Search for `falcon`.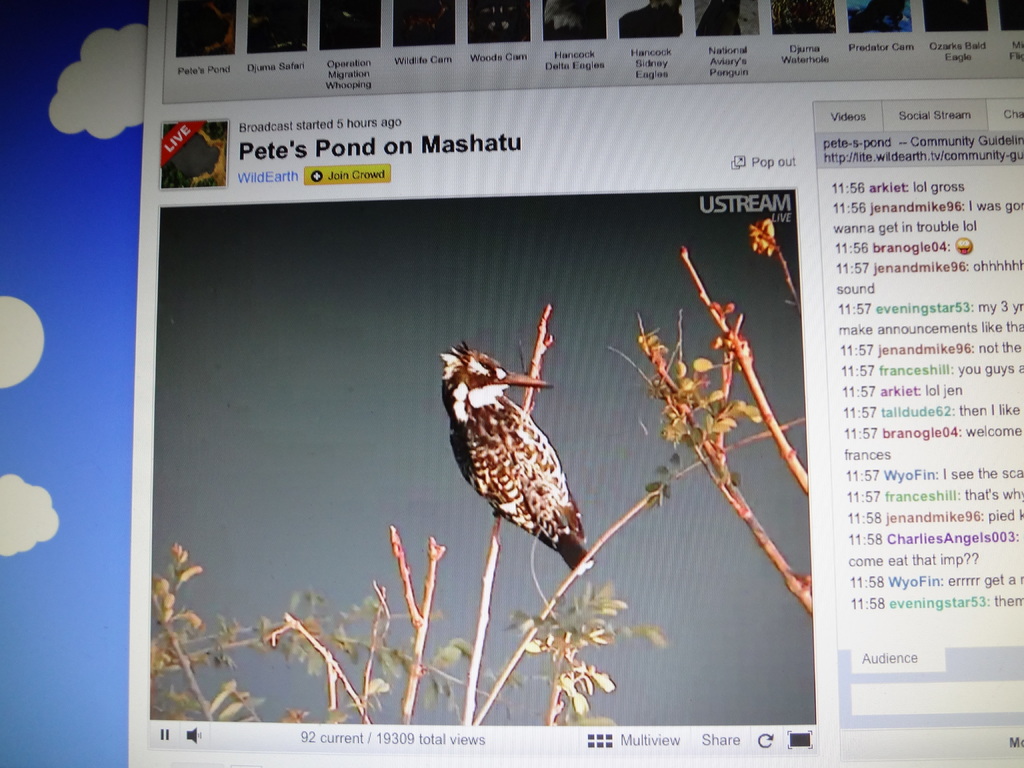
Found at x1=925 y1=0 x2=983 y2=30.
